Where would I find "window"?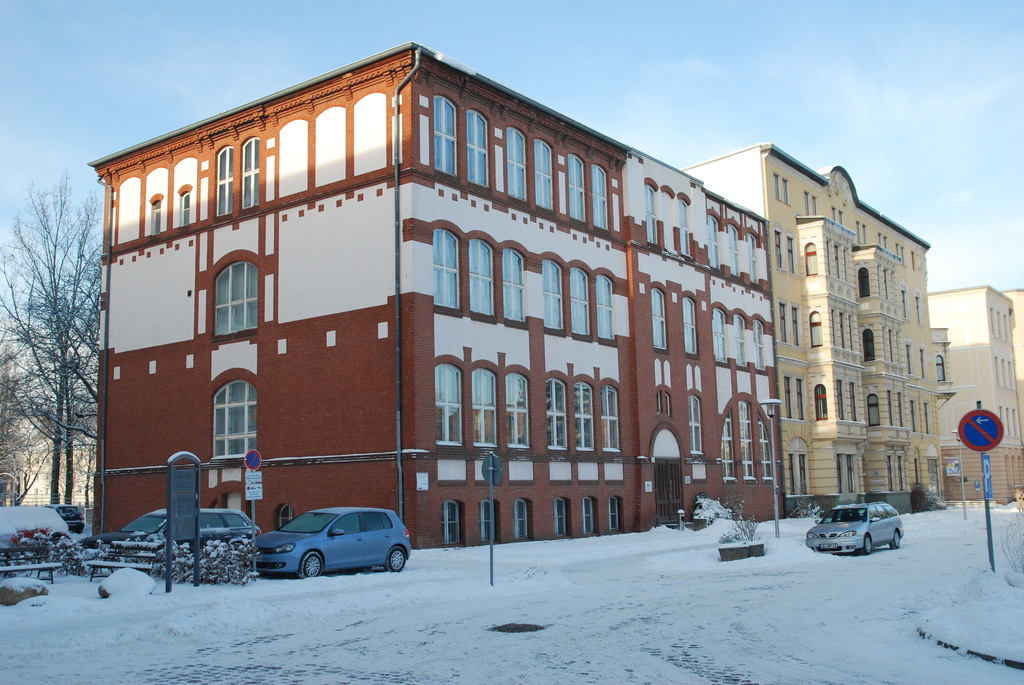
At (left=538, top=260, right=572, bottom=342).
